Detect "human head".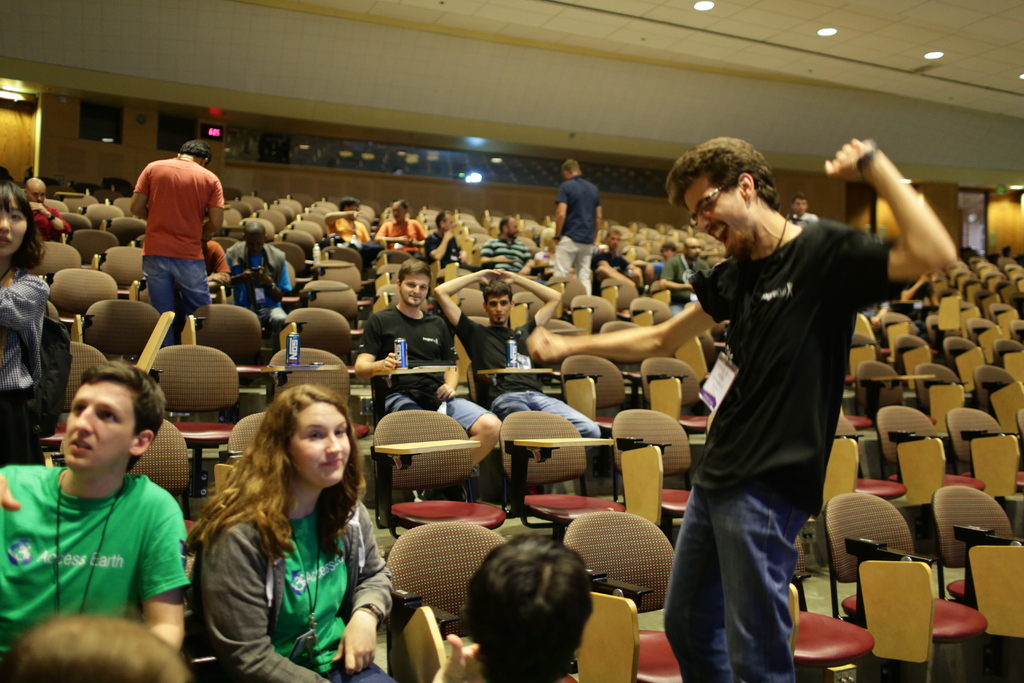
Detected at bbox=(244, 226, 271, 258).
